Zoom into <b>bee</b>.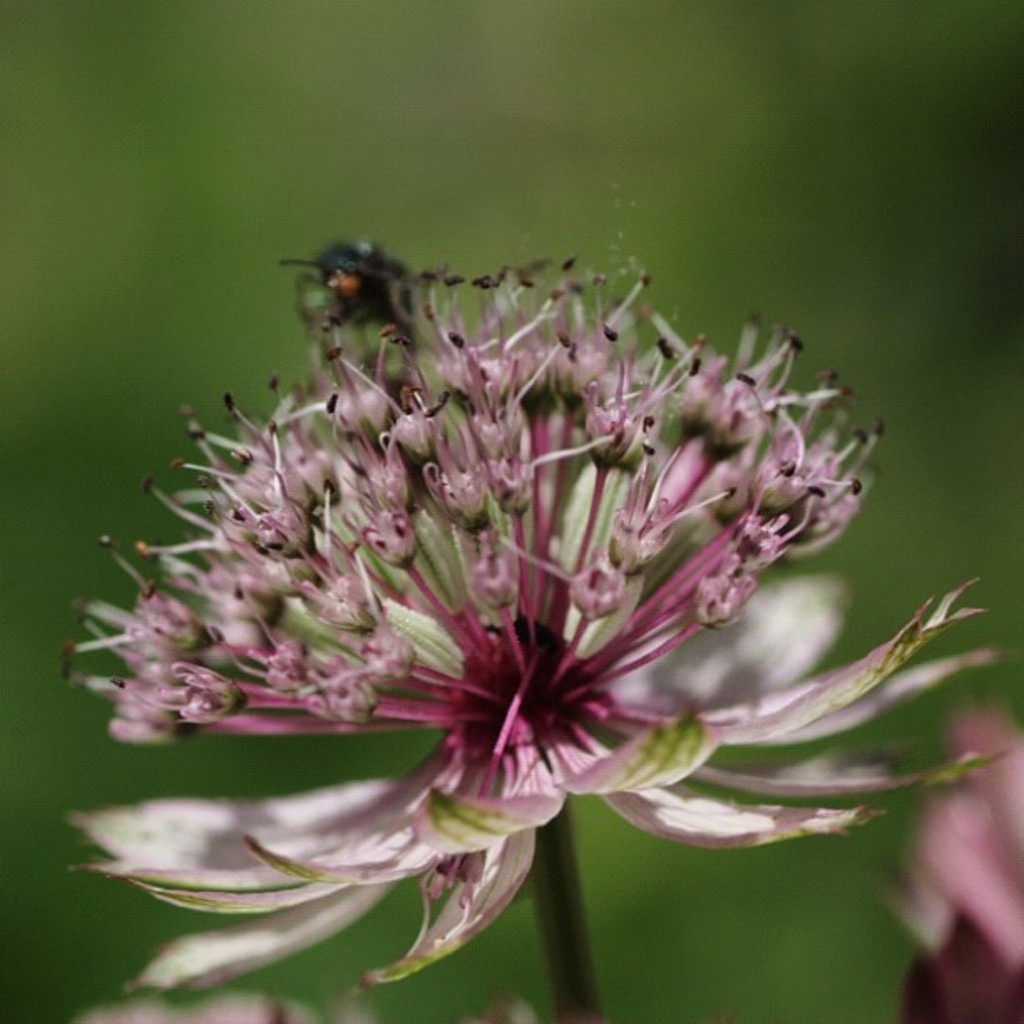
Zoom target: [269,234,475,335].
